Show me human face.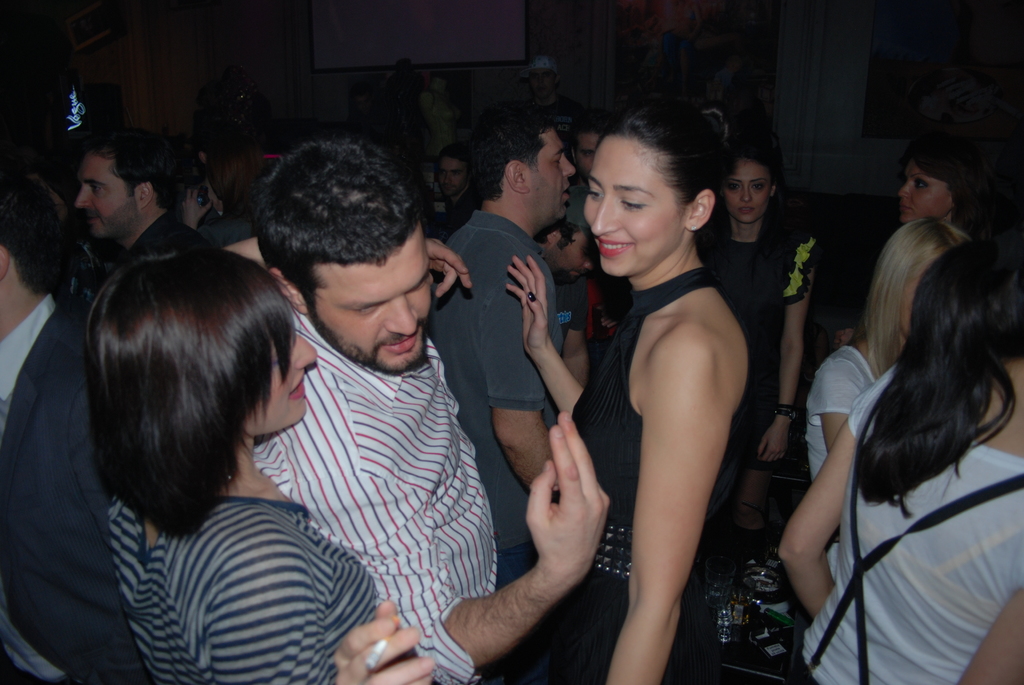
human face is here: bbox=(723, 157, 774, 219).
